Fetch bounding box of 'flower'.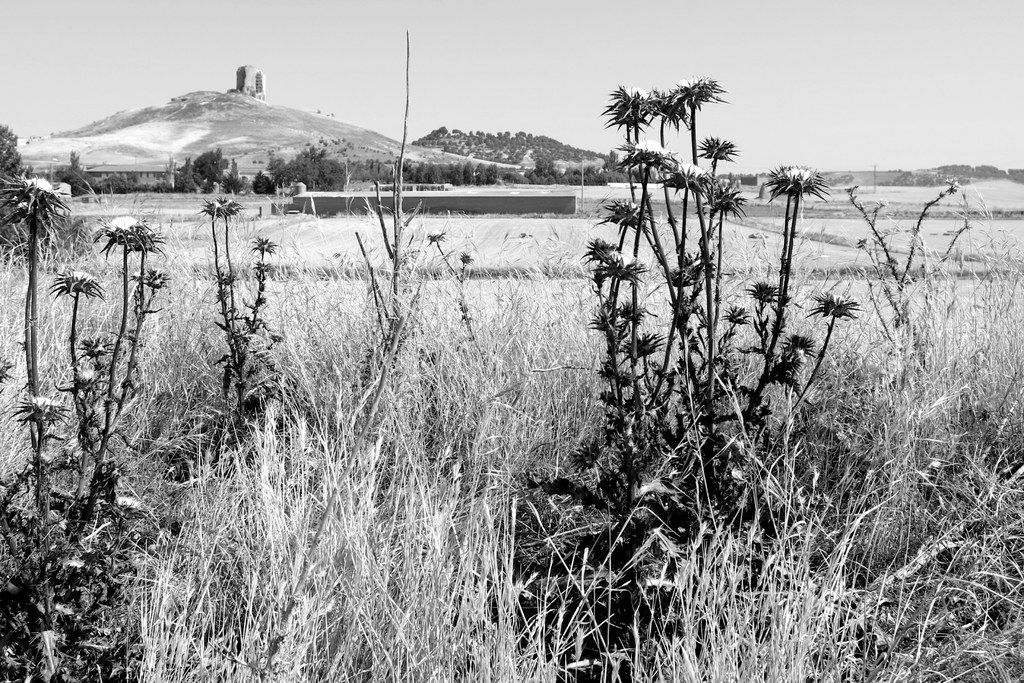
Bbox: 218, 267, 232, 288.
